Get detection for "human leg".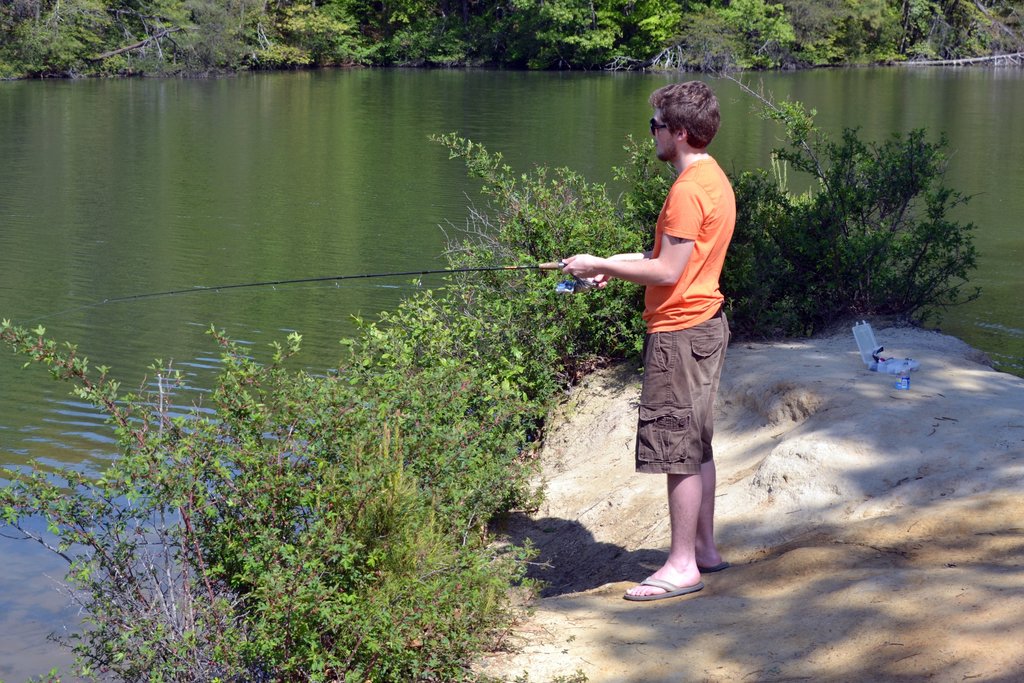
Detection: bbox=[620, 306, 721, 598].
